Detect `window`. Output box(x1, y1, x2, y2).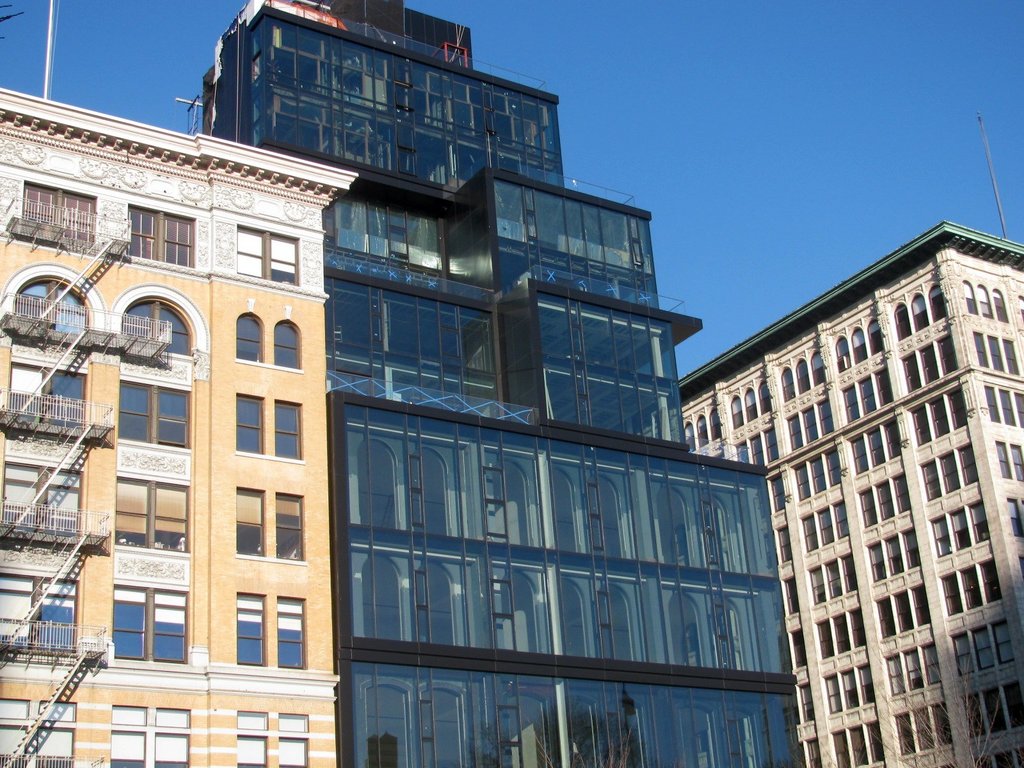
box(0, 685, 73, 767).
